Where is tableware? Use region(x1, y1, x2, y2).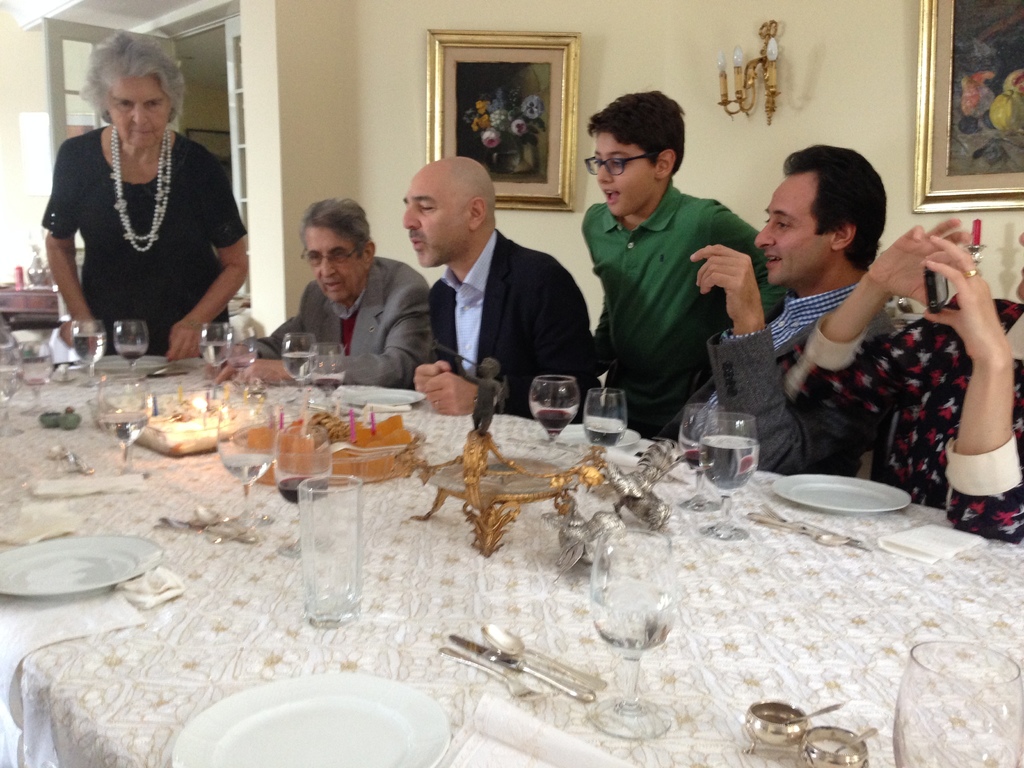
region(790, 719, 865, 767).
